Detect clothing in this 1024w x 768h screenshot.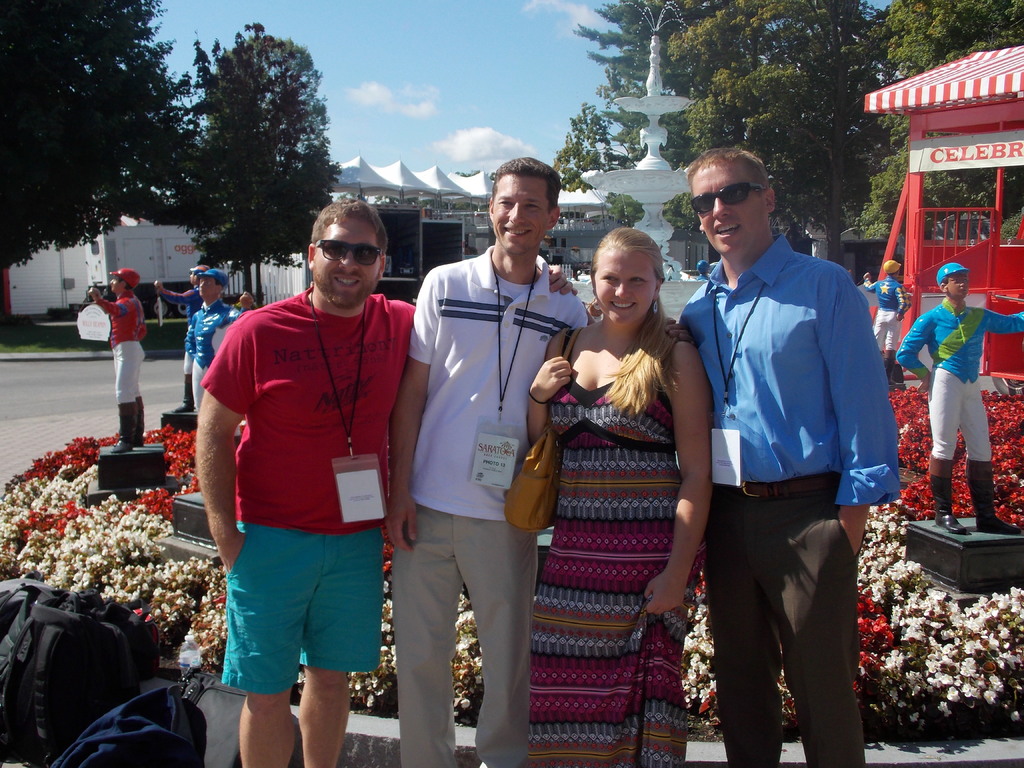
Detection: box(865, 273, 908, 356).
